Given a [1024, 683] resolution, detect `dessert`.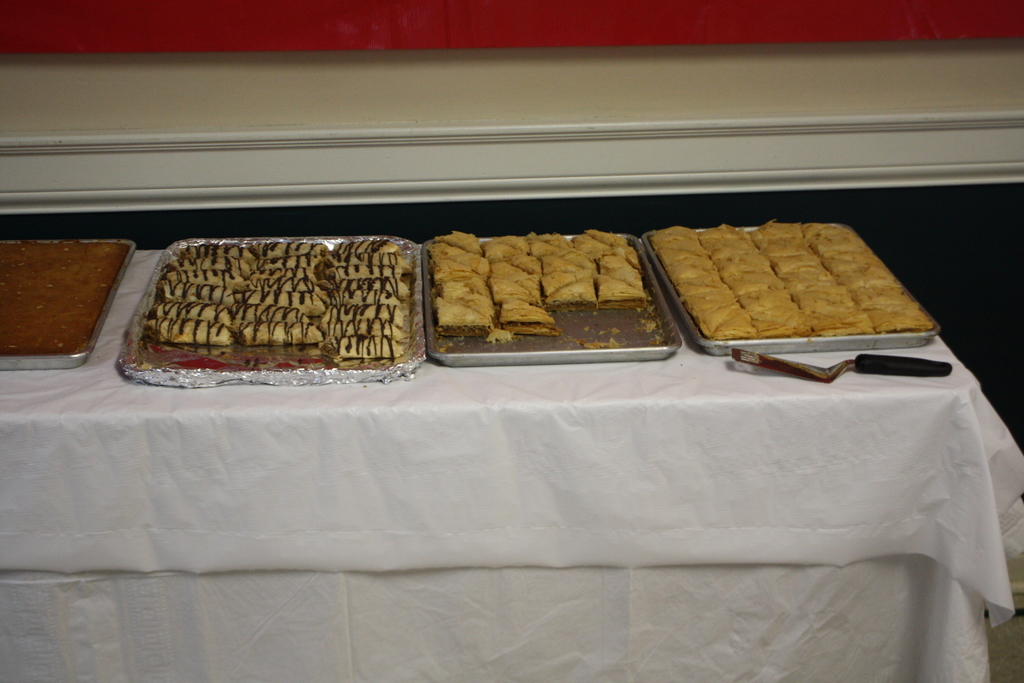
<box>659,245,702,265</box>.
